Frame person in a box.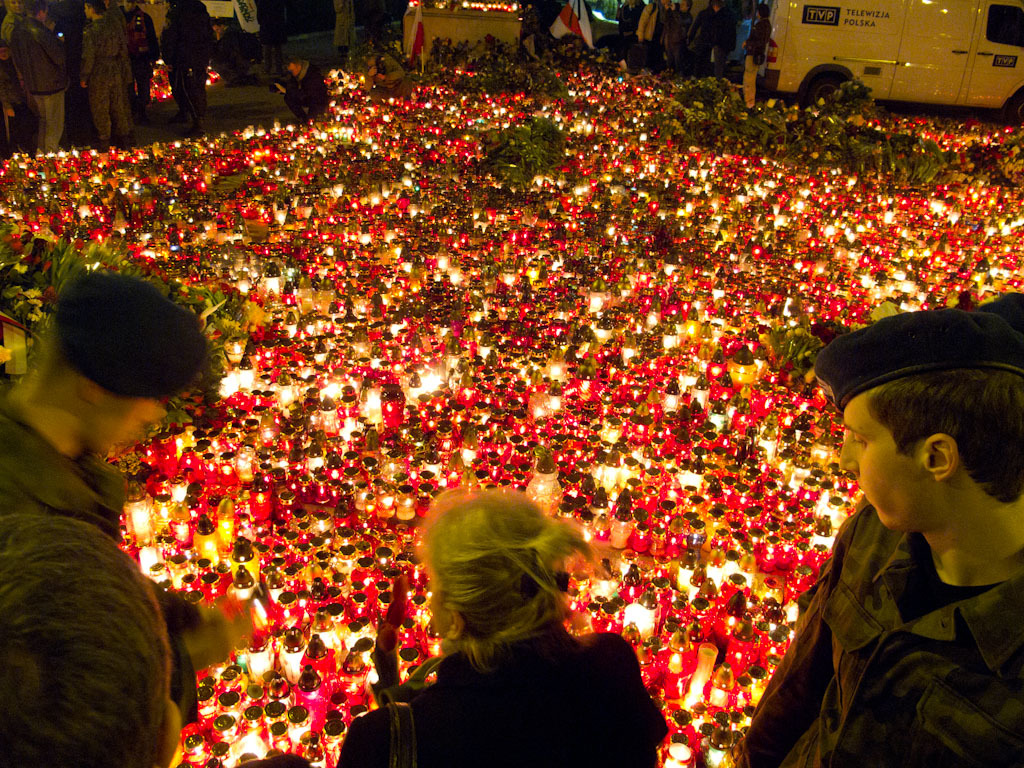
[left=340, top=484, right=659, bottom=766].
